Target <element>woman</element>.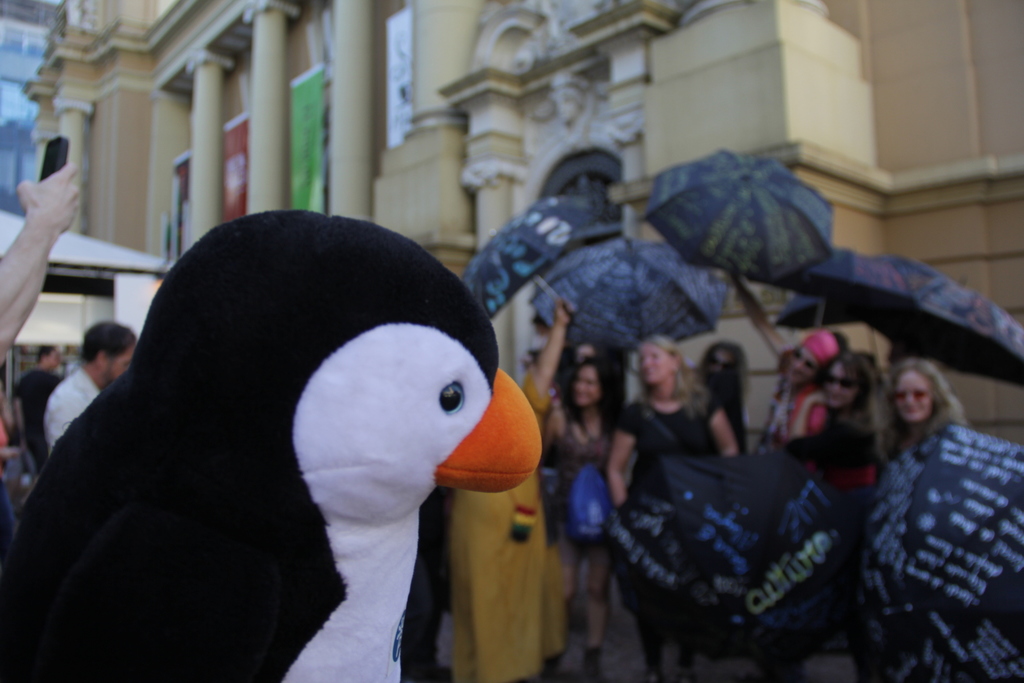
Target region: pyautogui.locateOnScreen(606, 336, 746, 682).
